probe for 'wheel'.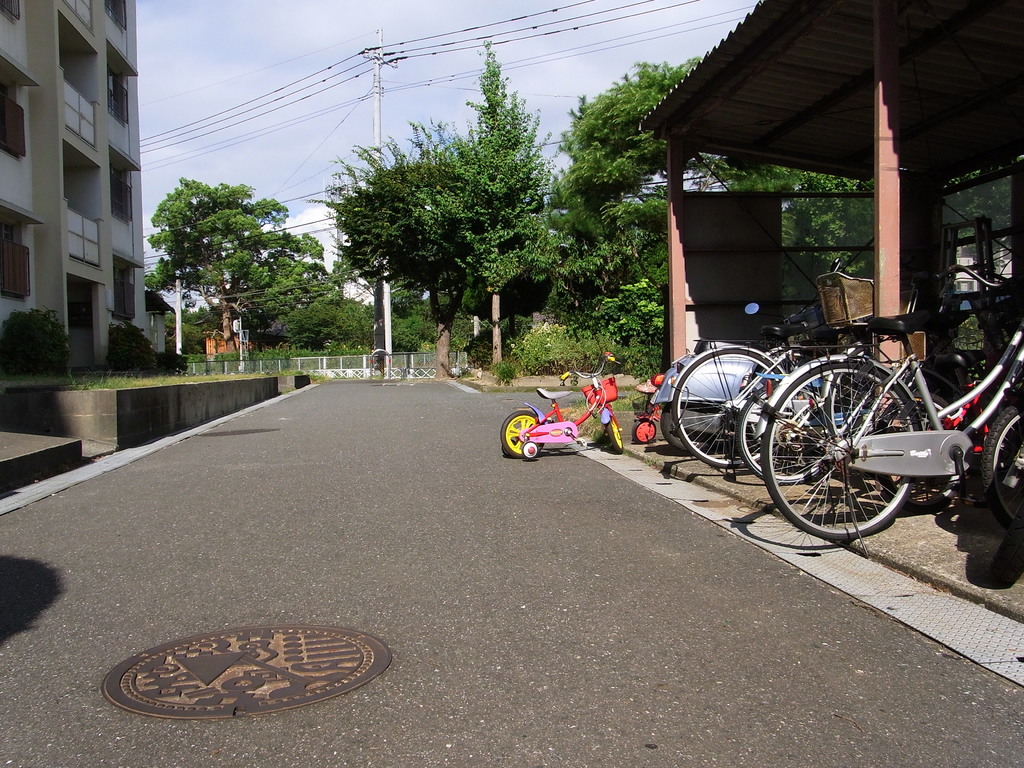
Probe result: (x1=742, y1=393, x2=837, y2=480).
